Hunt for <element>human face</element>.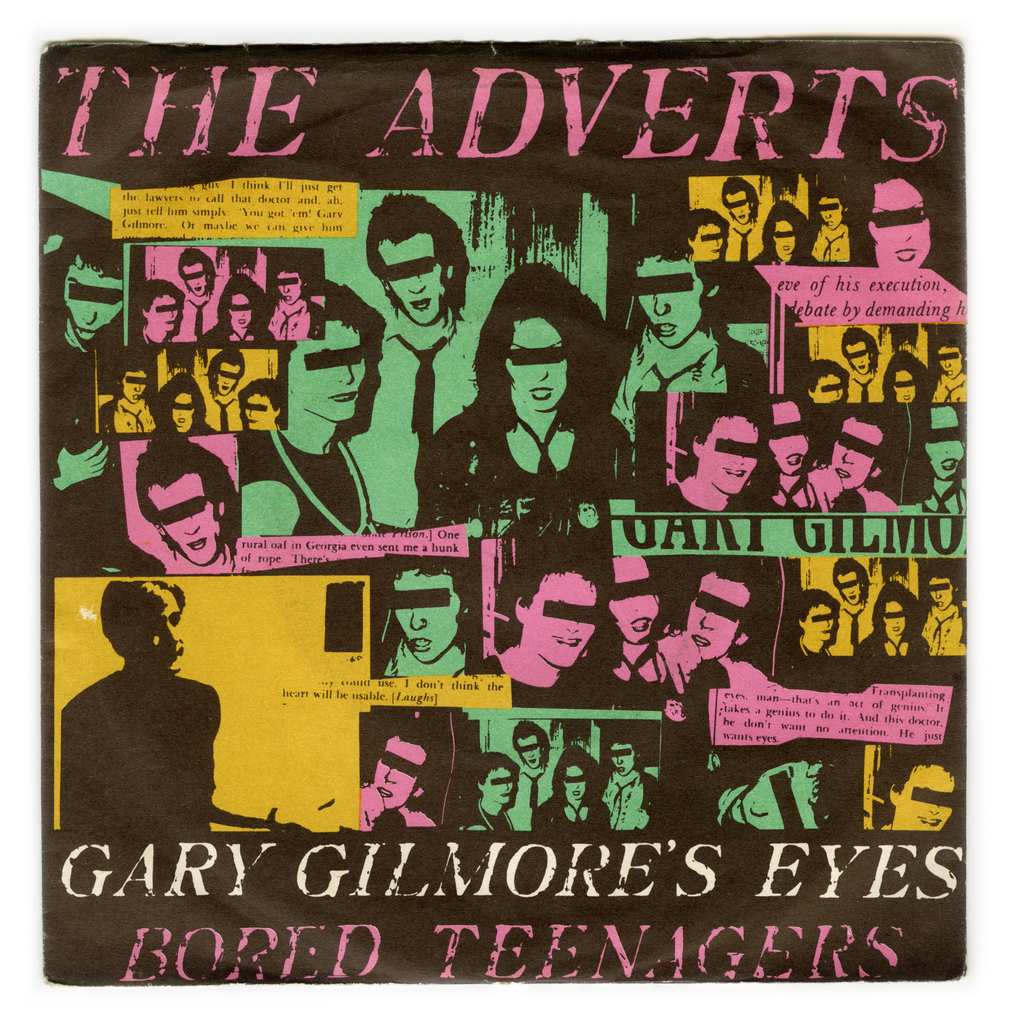
Hunted down at region(687, 582, 743, 657).
